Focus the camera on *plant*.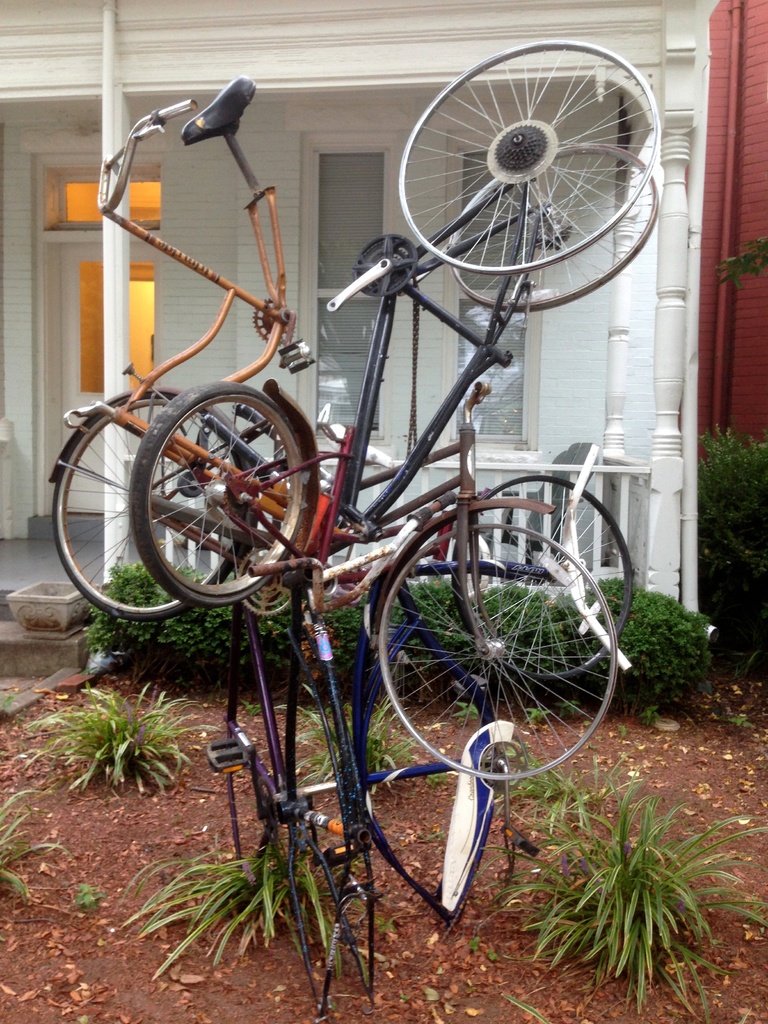
Focus region: box=[716, 237, 767, 287].
